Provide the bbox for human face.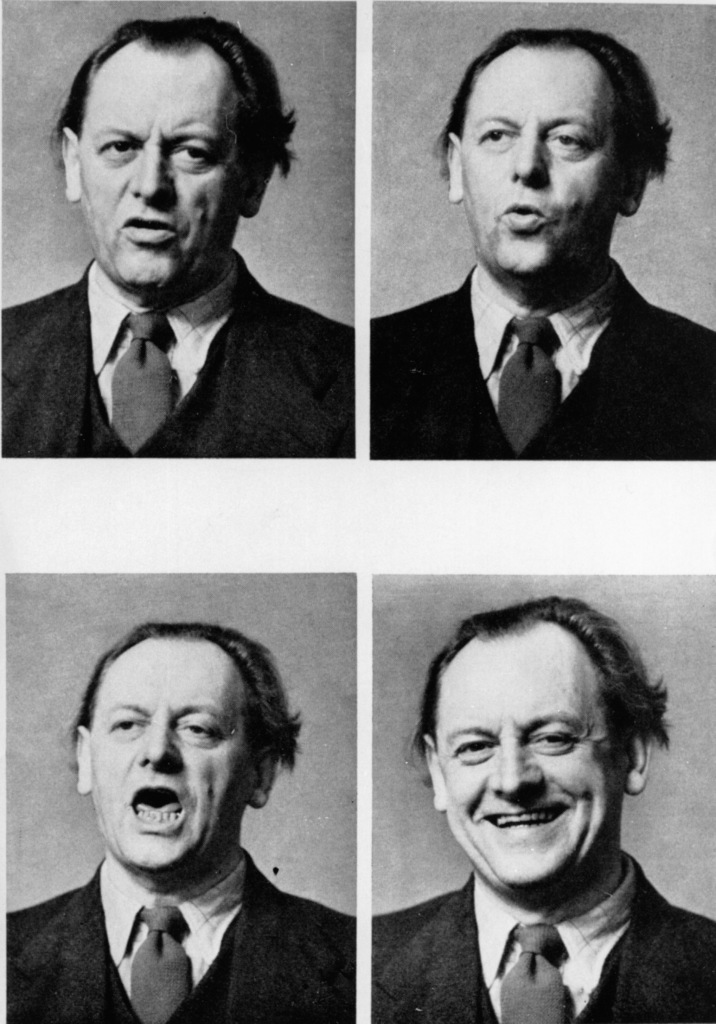
detection(94, 631, 272, 869).
